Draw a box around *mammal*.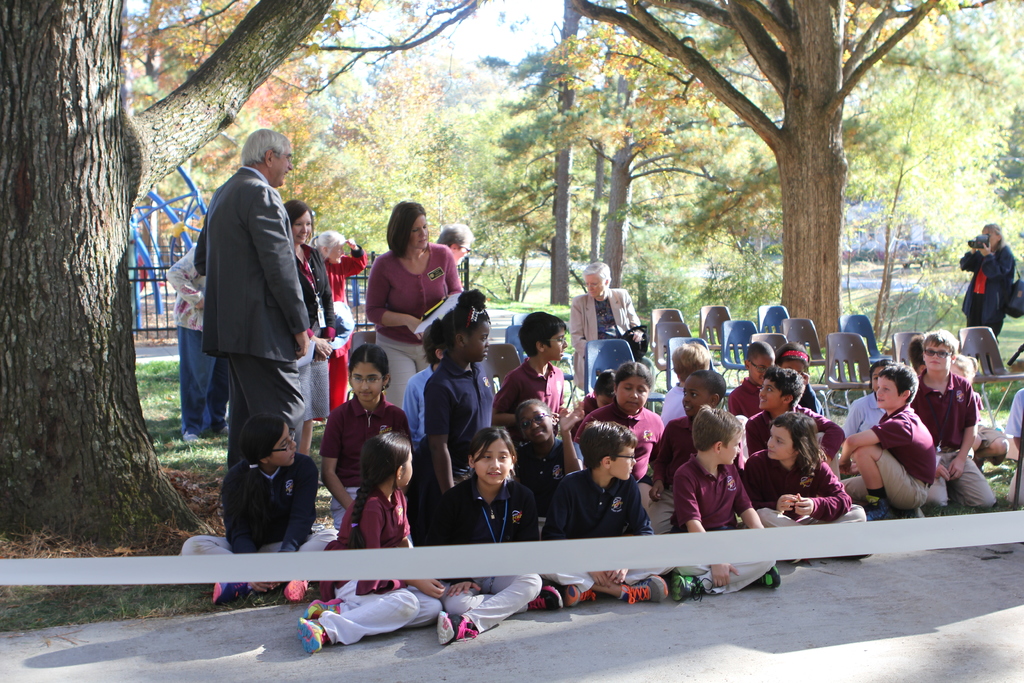
{"x1": 404, "y1": 319, "x2": 444, "y2": 454}.
